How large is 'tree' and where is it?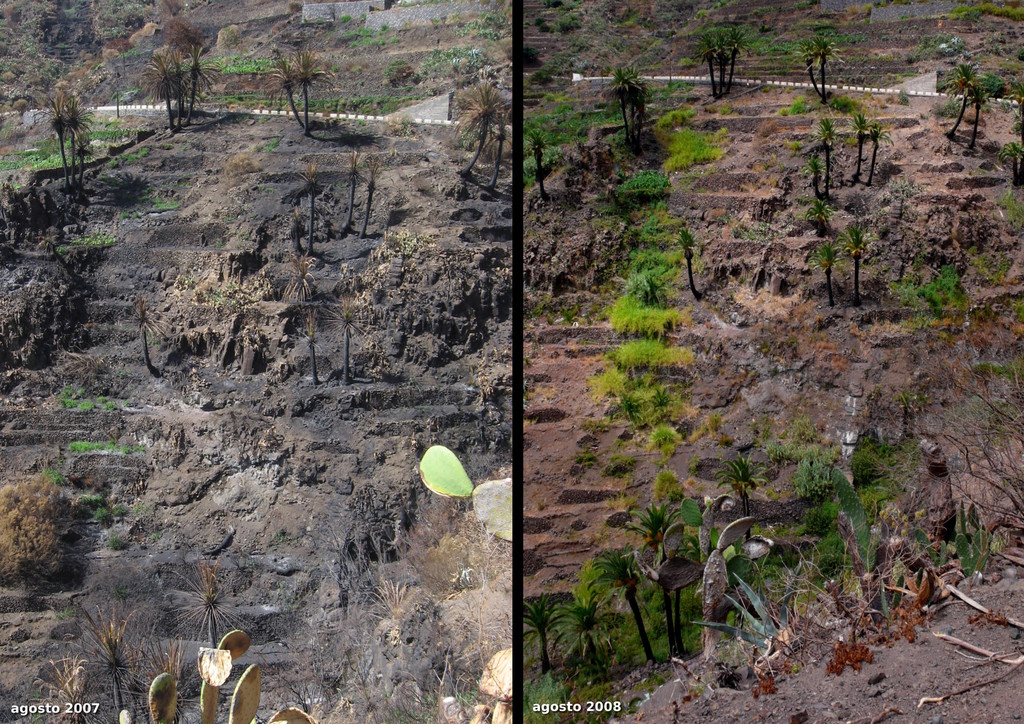
Bounding box: rect(157, 559, 259, 661).
